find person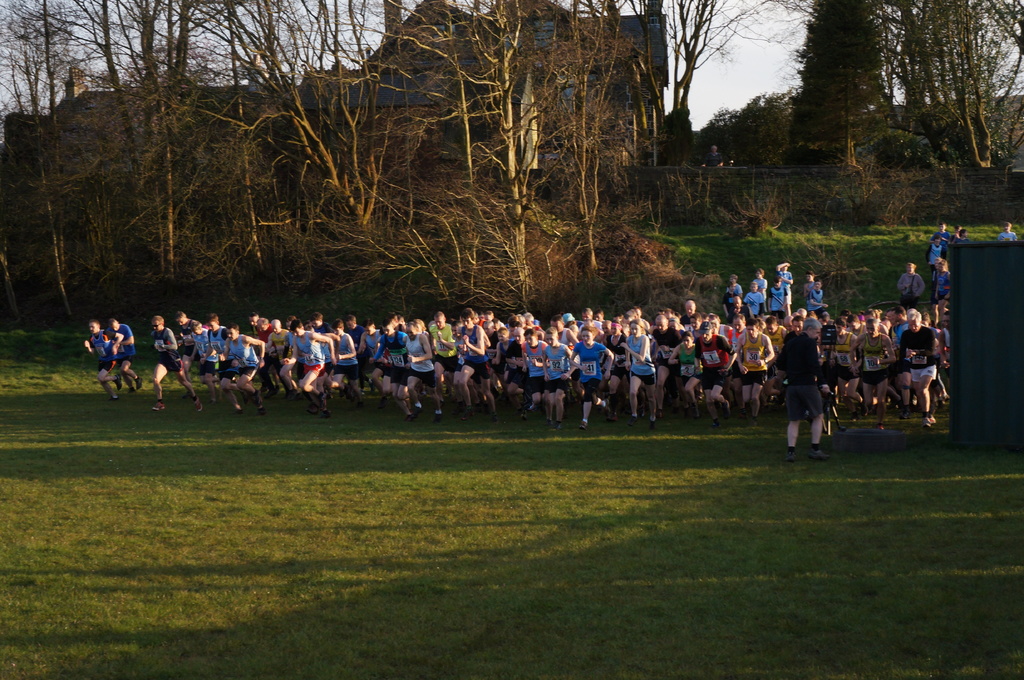
detection(82, 322, 126, 403)
